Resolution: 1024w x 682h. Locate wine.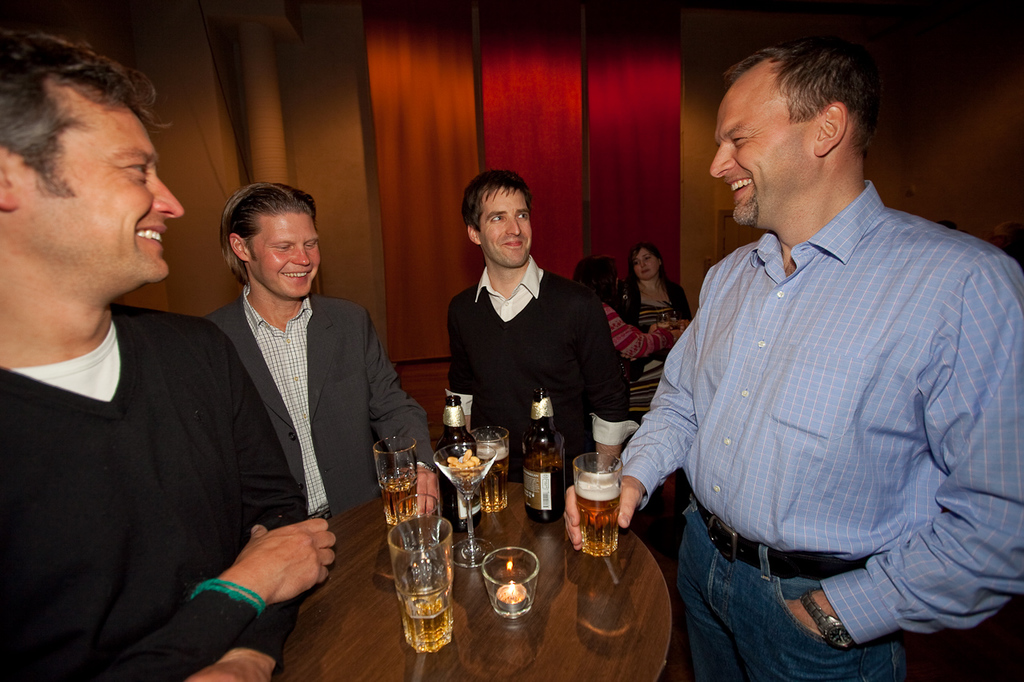
x1=519, y1=413, x2=571, y2=516.
